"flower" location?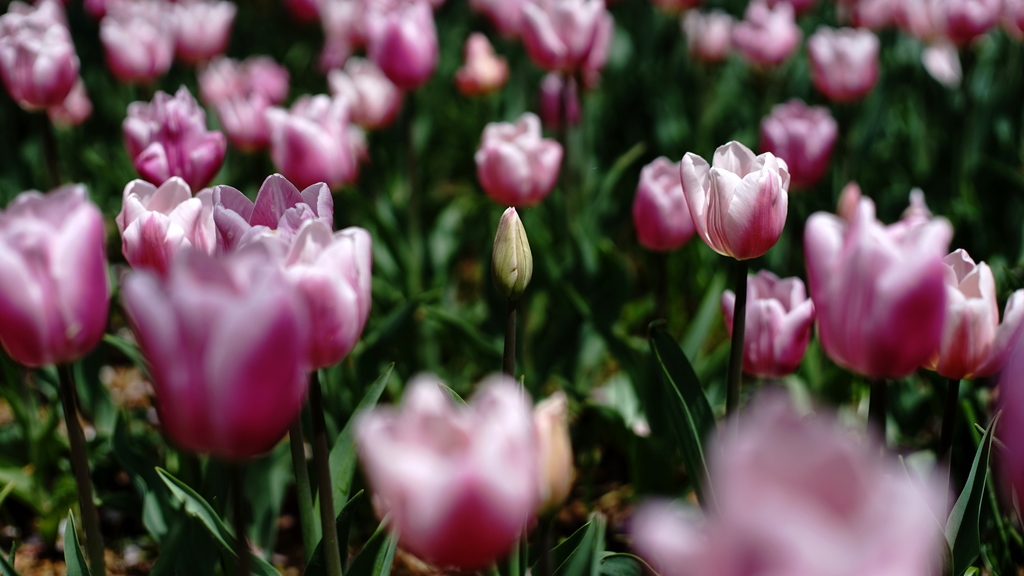
box=[630, 387, 954, 575]
